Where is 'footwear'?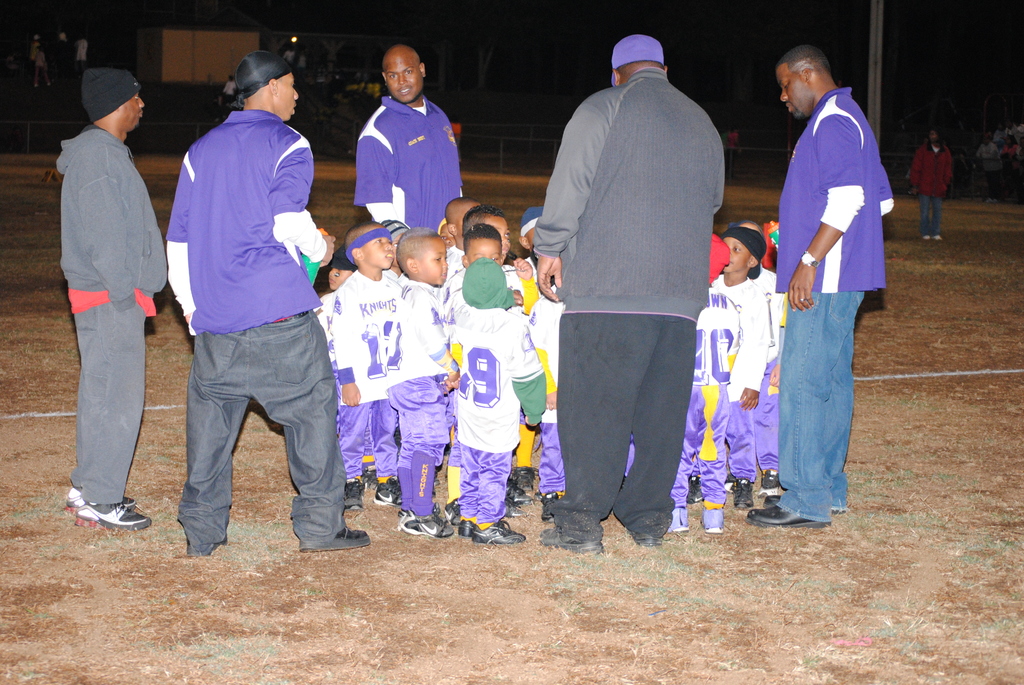
372/481/403/506.
